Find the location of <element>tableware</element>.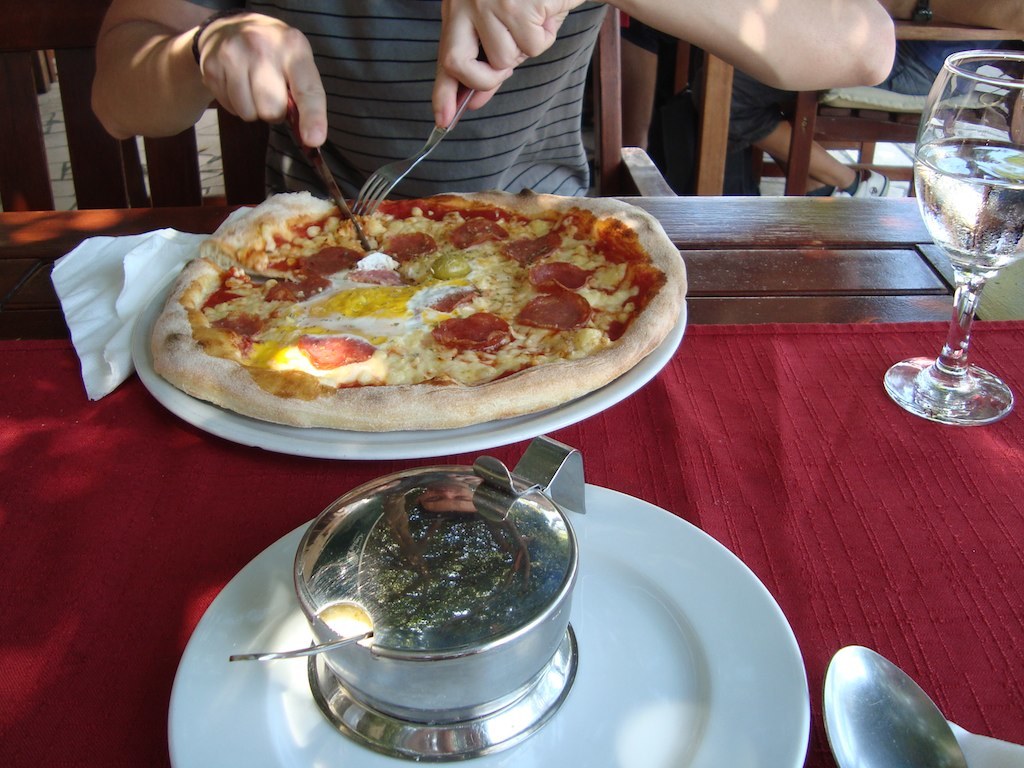
Location: box(223, 437, 590, 759).
